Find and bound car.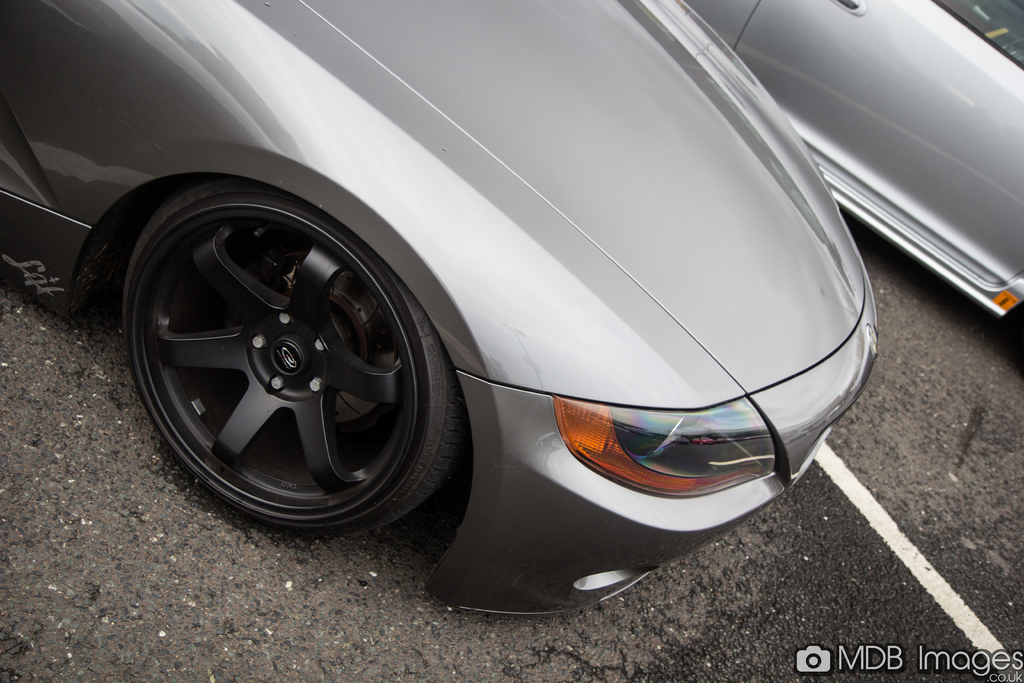
Bound: {"x1": 684, "y1": 0, "x2": 1023, "y2": 334}.
